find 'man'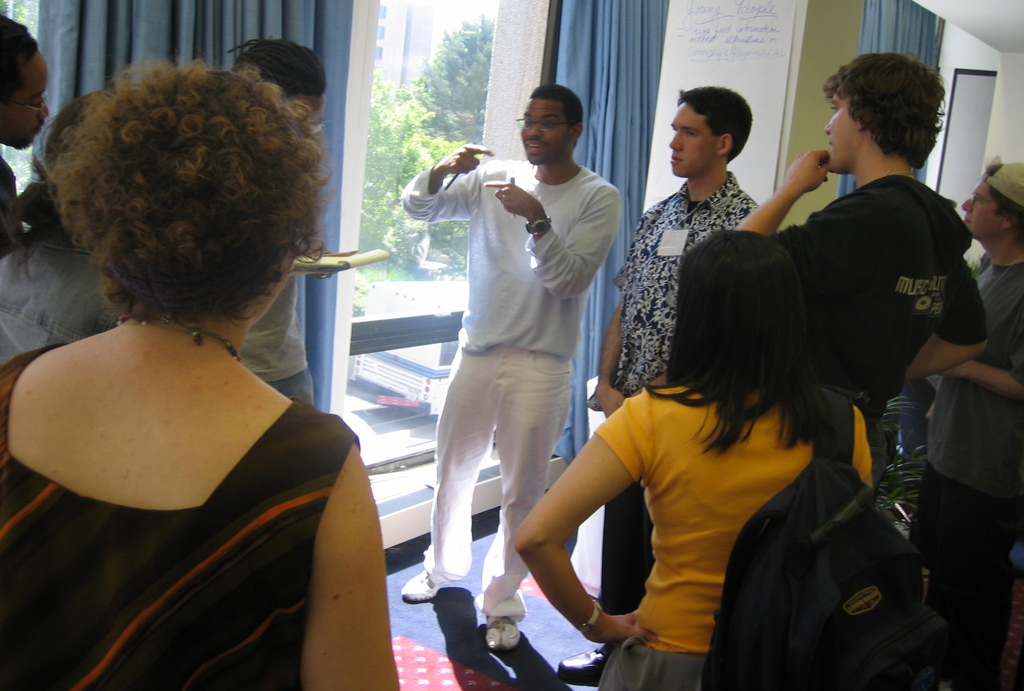
Rect(724, 51, 988, 495)
